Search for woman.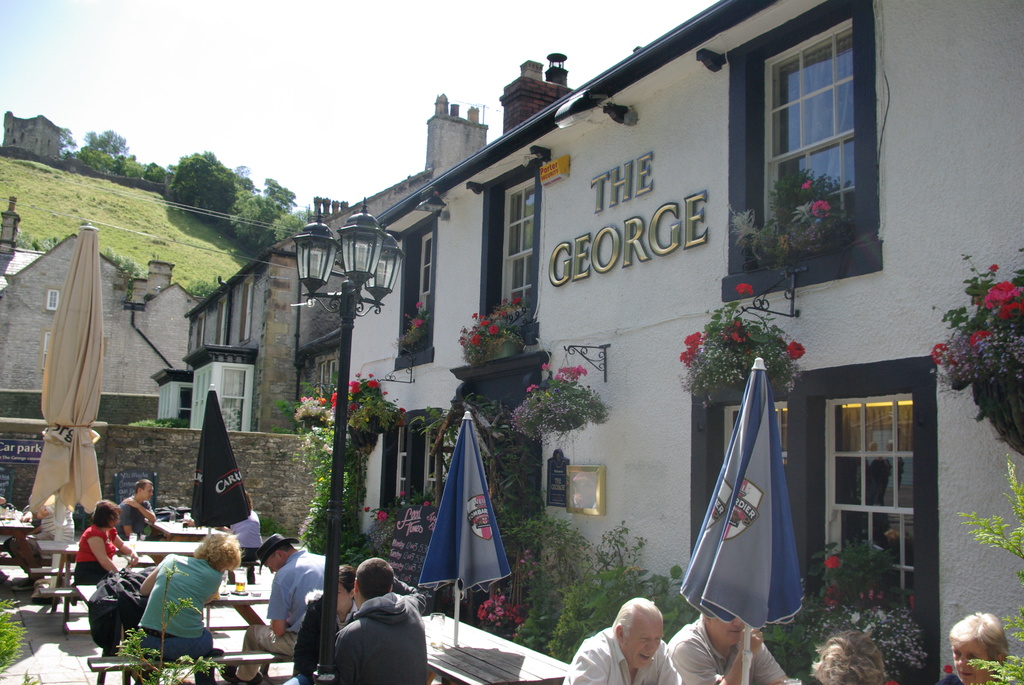
Found at box(71, 498, 138, 587).
